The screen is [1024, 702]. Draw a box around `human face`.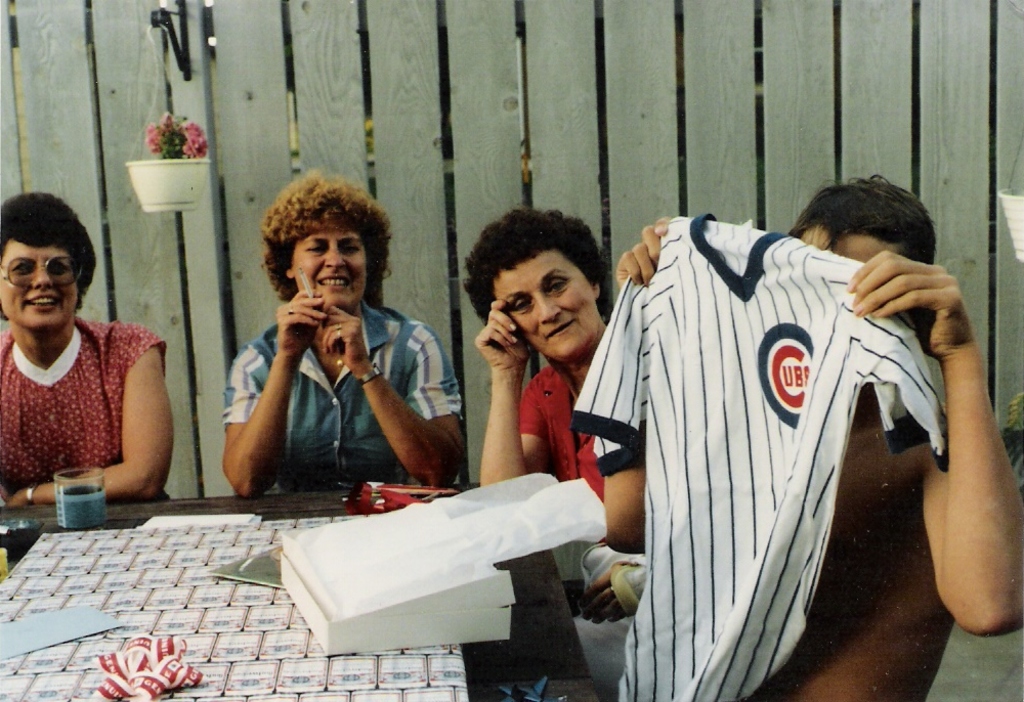
[left=0, top=236, right=80, bottom=320].
